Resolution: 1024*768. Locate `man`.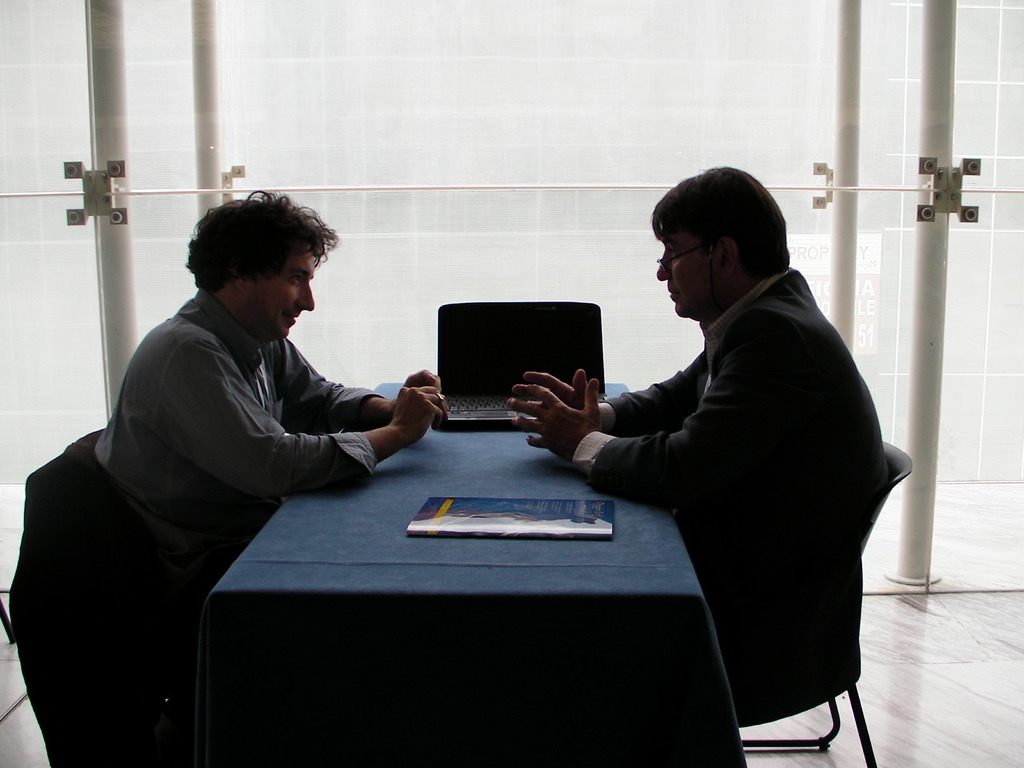
rect(549, 166, 902, 741).
